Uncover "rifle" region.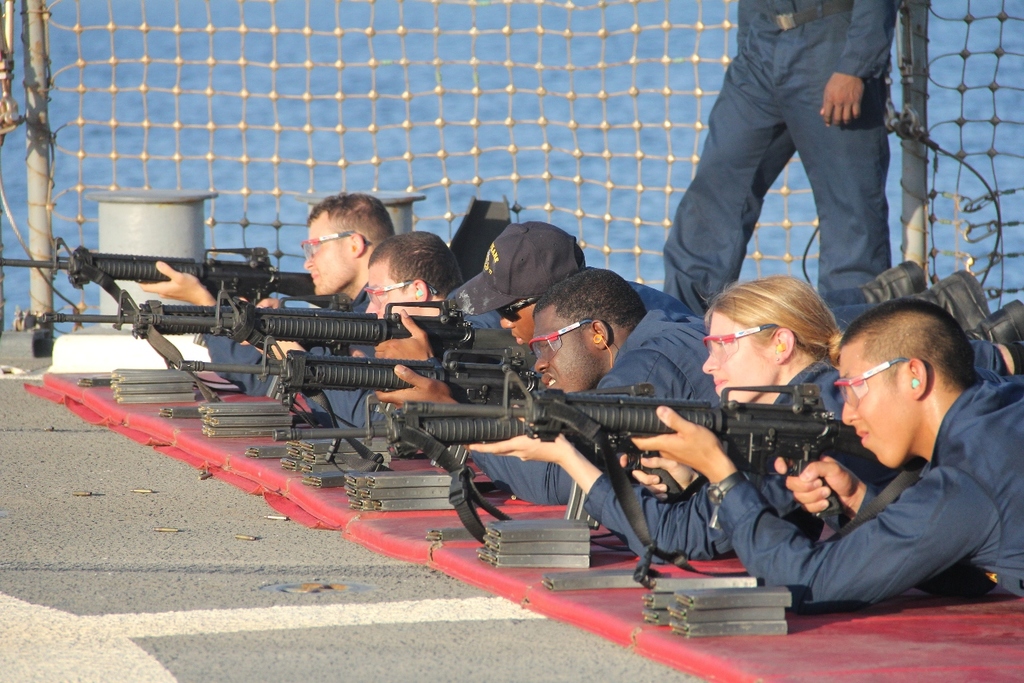
Uncovered: box=[271, 426, 401, 462].
